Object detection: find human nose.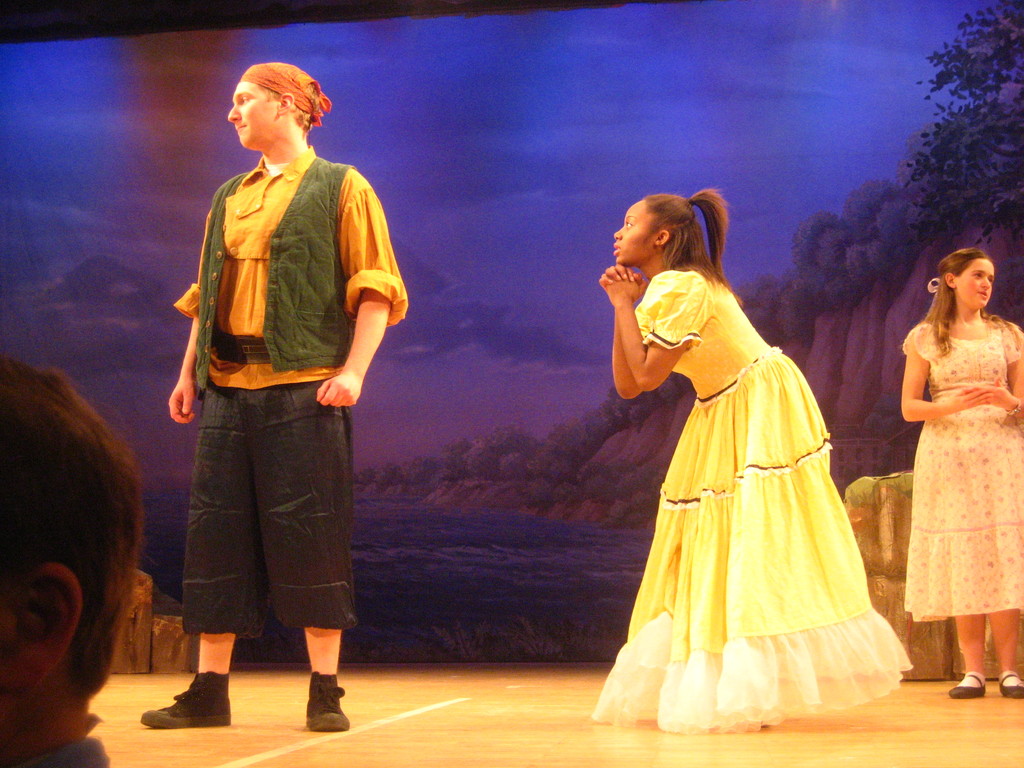
Rect(981, 278, 991, 287).
